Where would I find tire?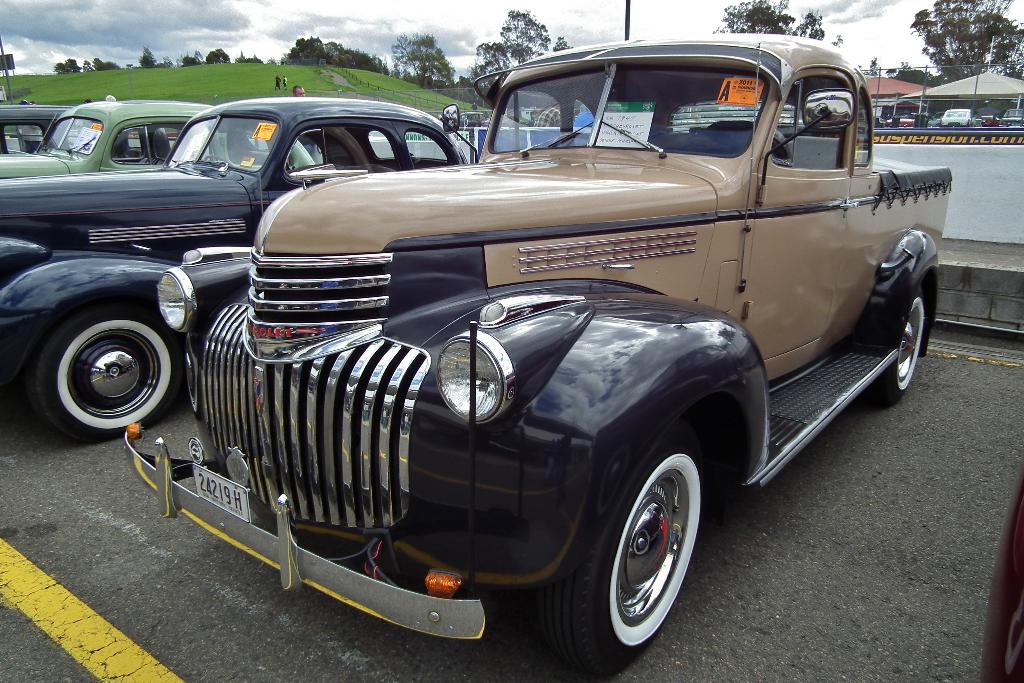
At detection(541, 423, 712, 677).
